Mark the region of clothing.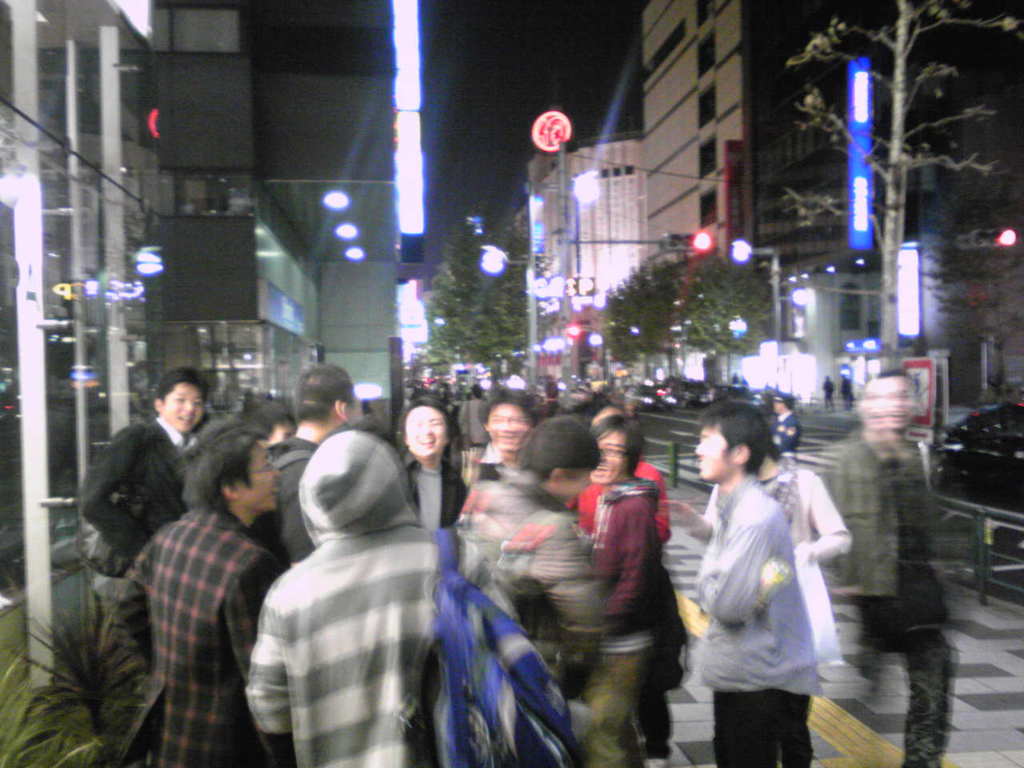
Region: box=[543, 381, 558, 415].
